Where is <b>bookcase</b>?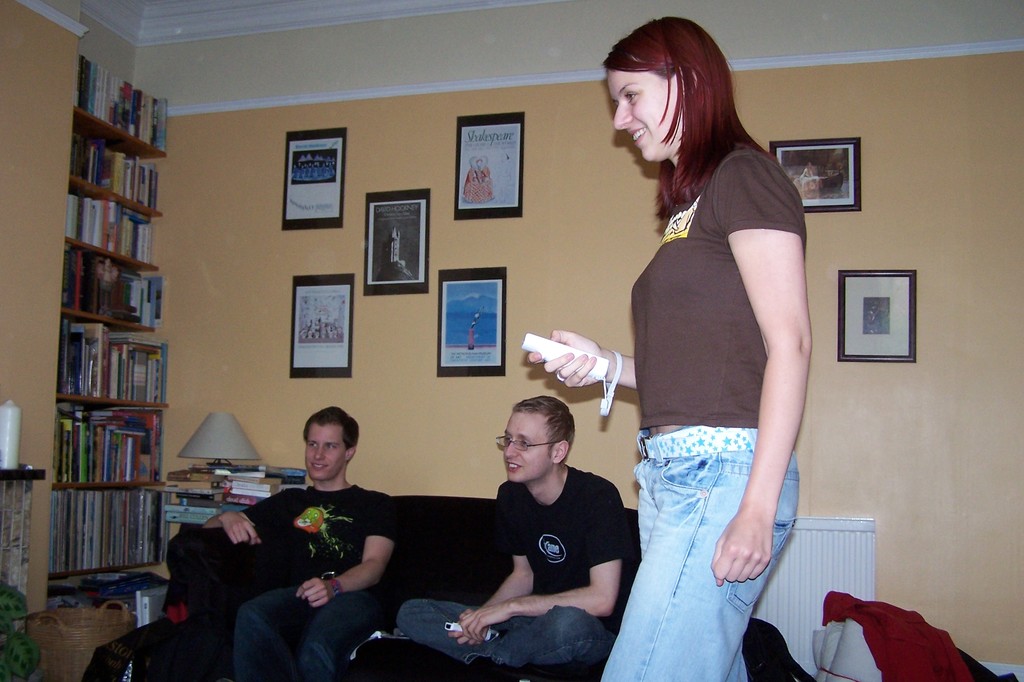
(left=37, top=74, right=190, bottom=645).
